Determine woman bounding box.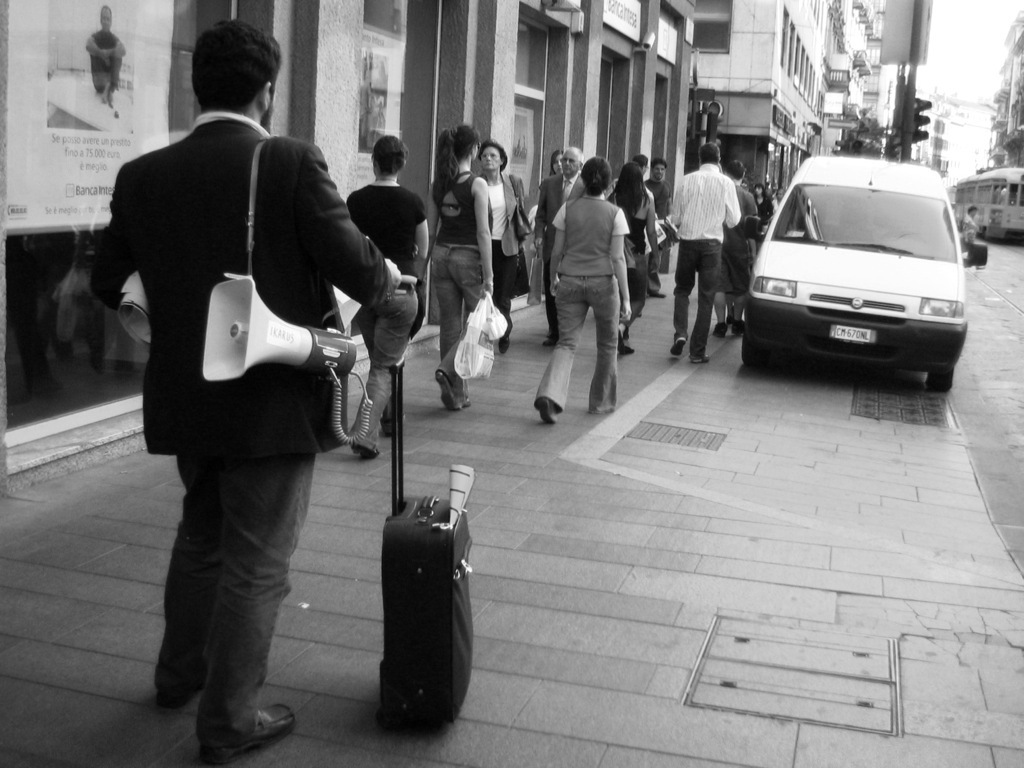
Determined: l=531, t=156, r=635, b=421.
